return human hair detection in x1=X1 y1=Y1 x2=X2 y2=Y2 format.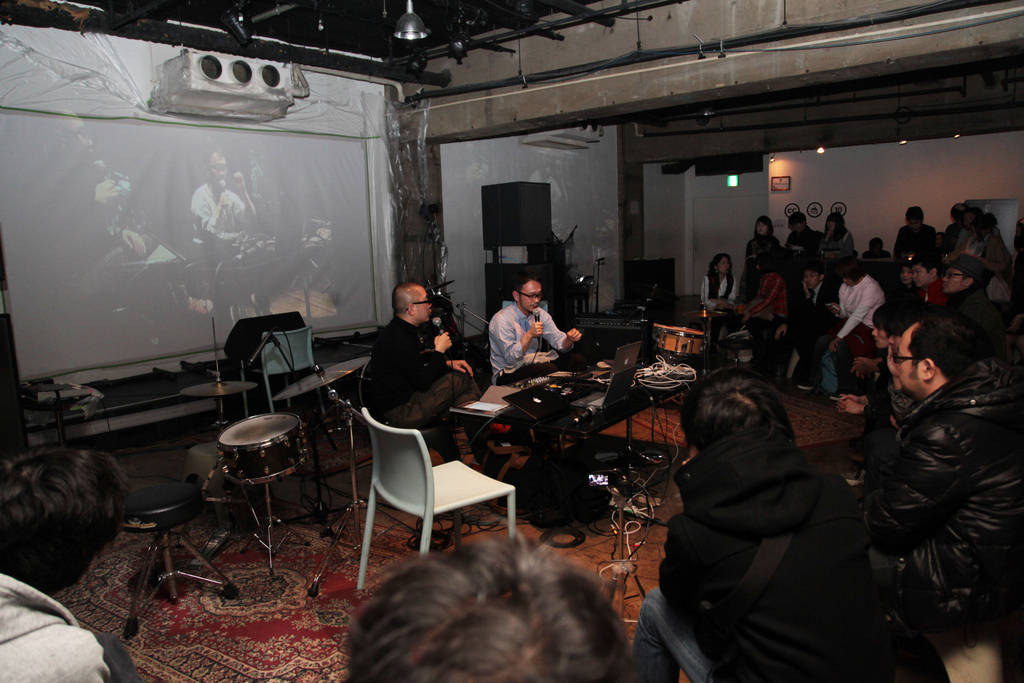
x1=6 y1=443 x2=131 y2=598.
